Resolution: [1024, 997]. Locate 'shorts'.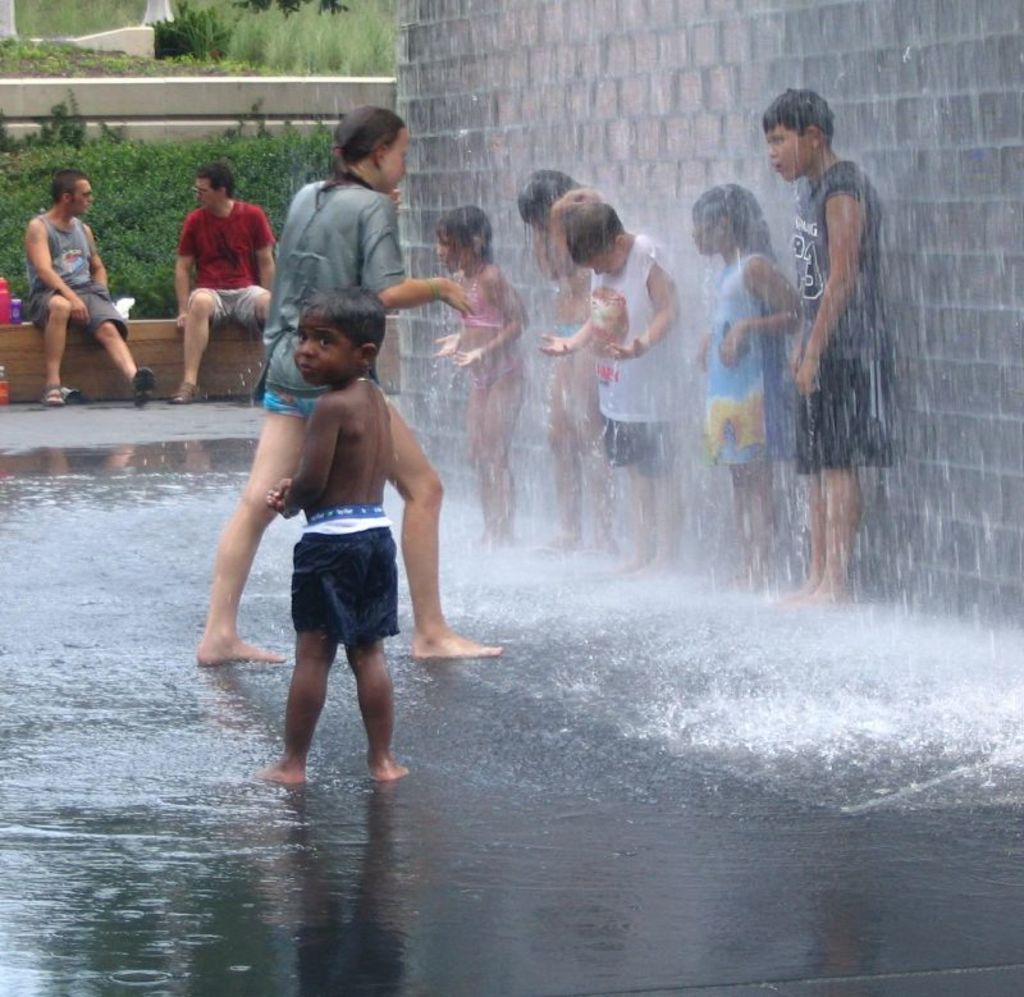
BBox(288, 526, 398, 648).
